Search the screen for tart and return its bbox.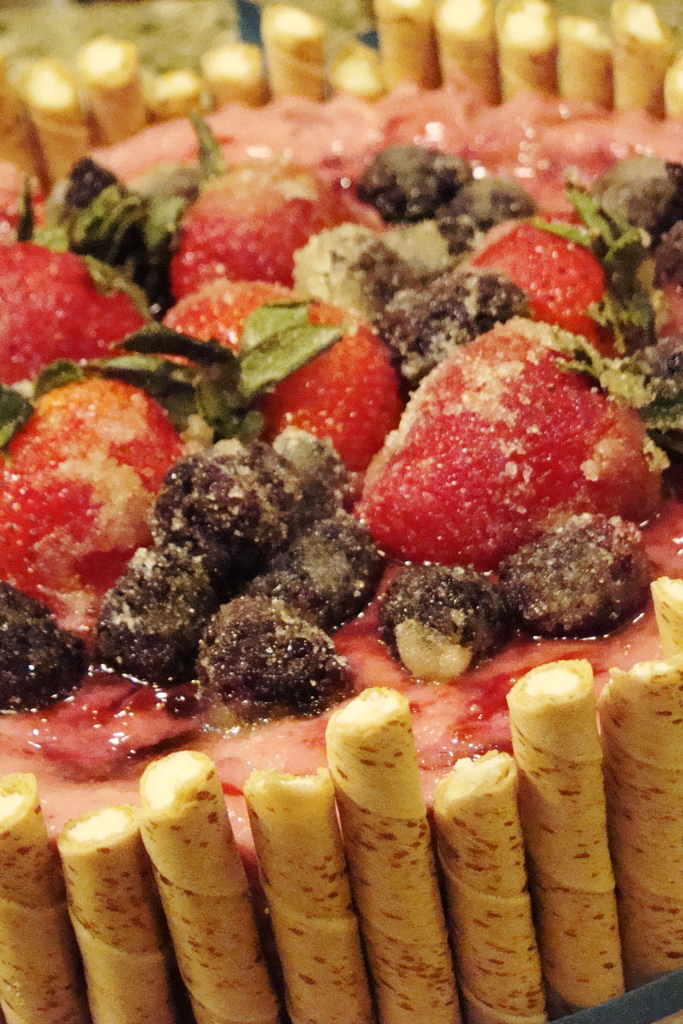
Found: 10/47/682/1023.
